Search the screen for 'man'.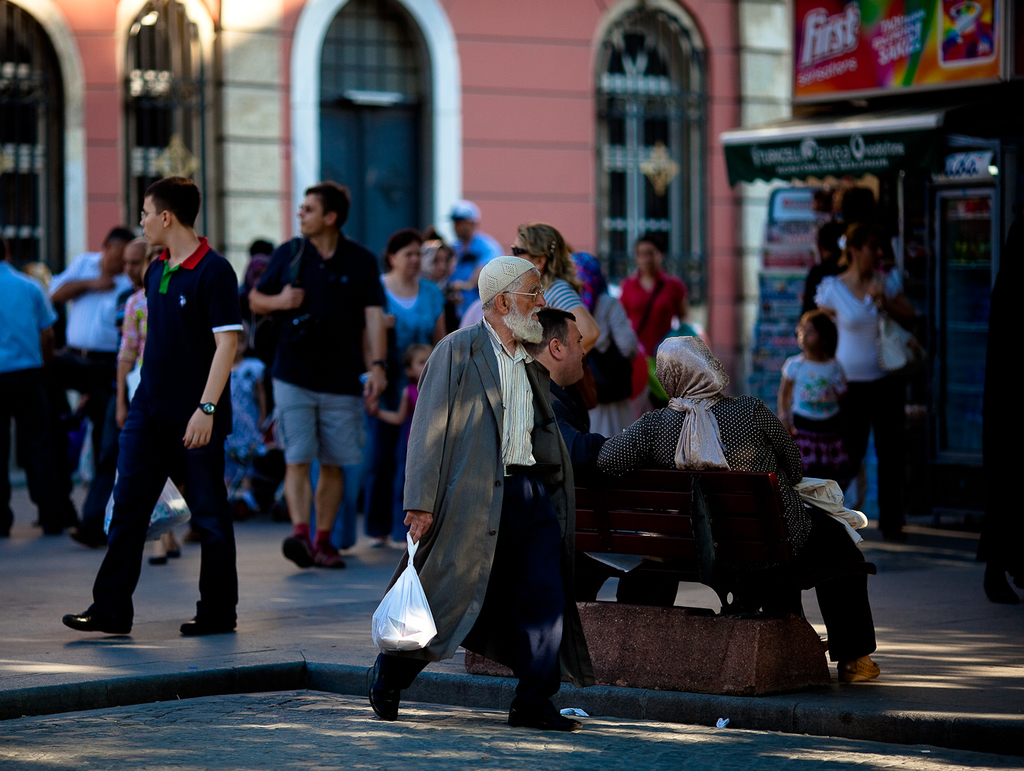
Found at (x1=530, y1=305, x2=608, y2=478).
